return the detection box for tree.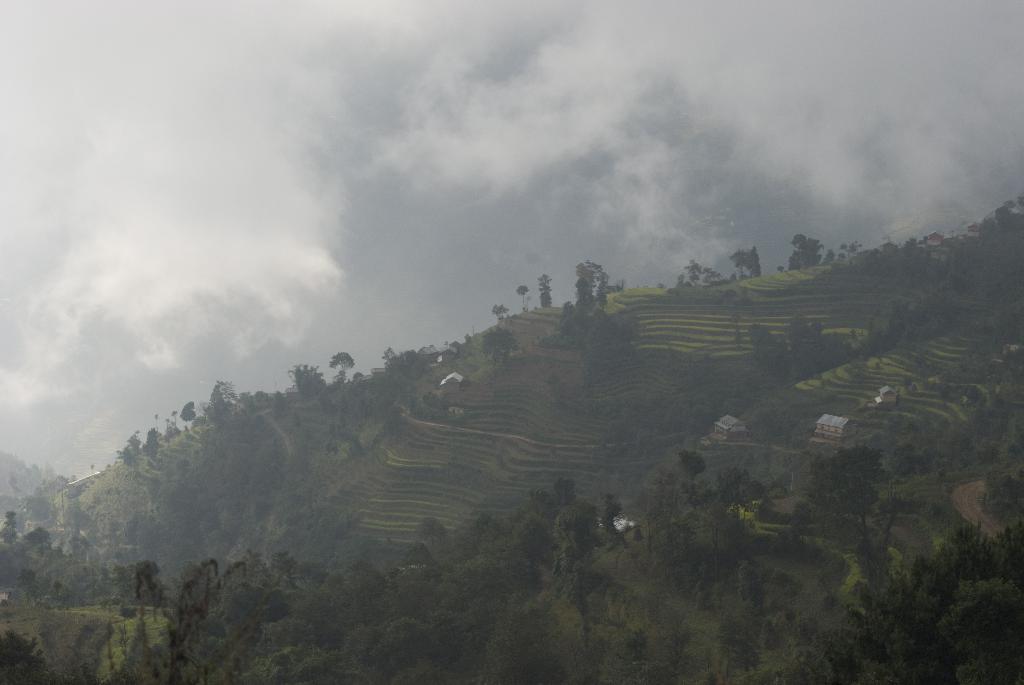
565,245,627,348.
